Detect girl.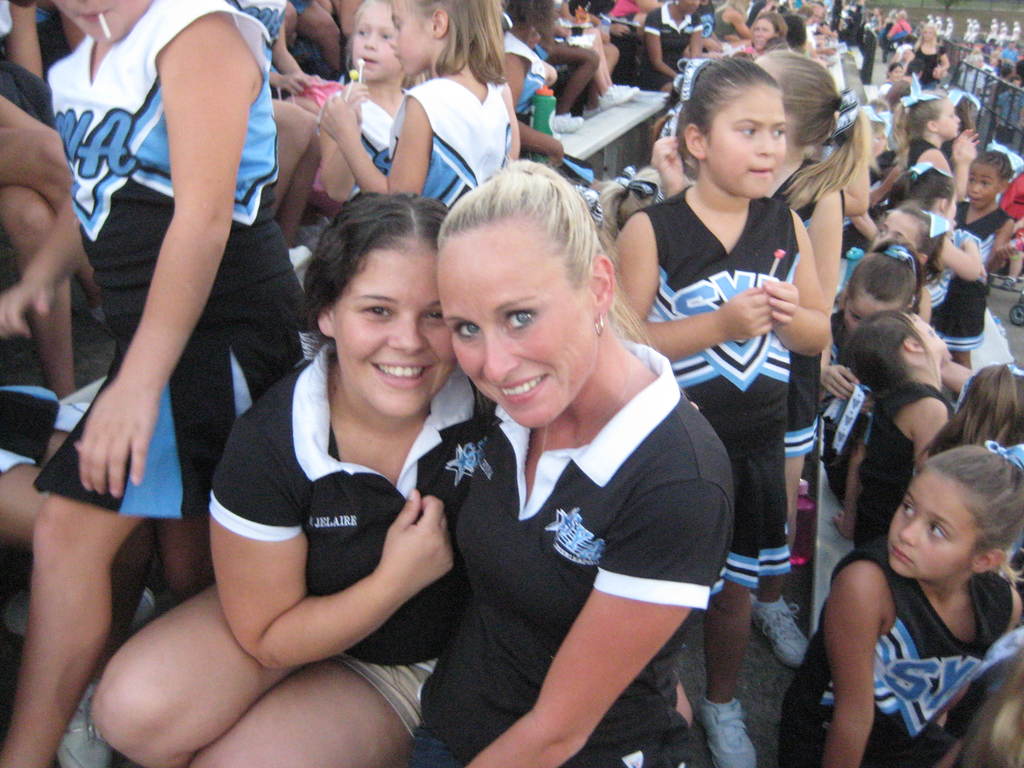
Detected at (x1=780, y1=445, x2=1023, y2=767).
